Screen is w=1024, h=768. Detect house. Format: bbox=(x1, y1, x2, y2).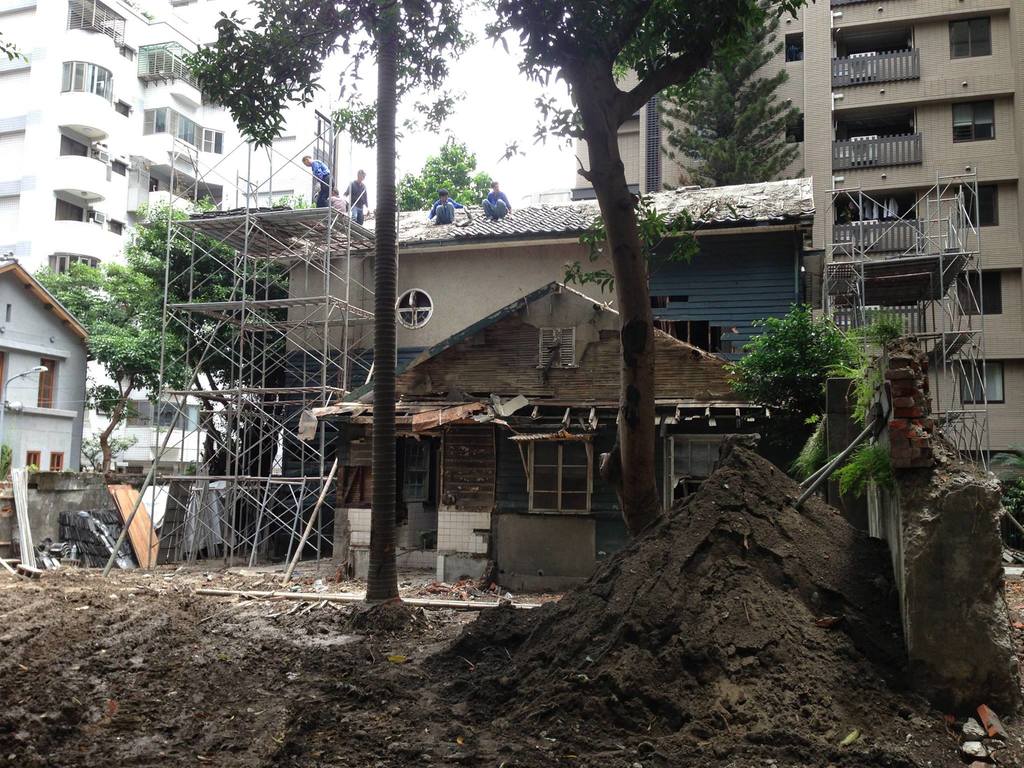
bbox=(639, 0, 1023, 483).
